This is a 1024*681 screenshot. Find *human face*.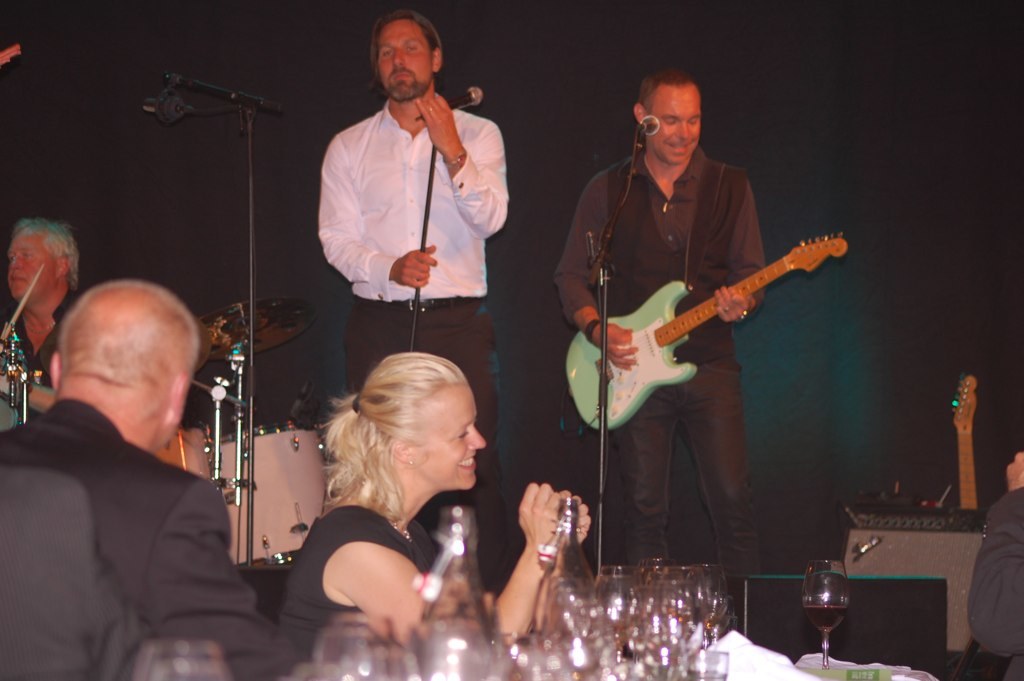
Bounding box: box=[646, 80, 703, 162].
